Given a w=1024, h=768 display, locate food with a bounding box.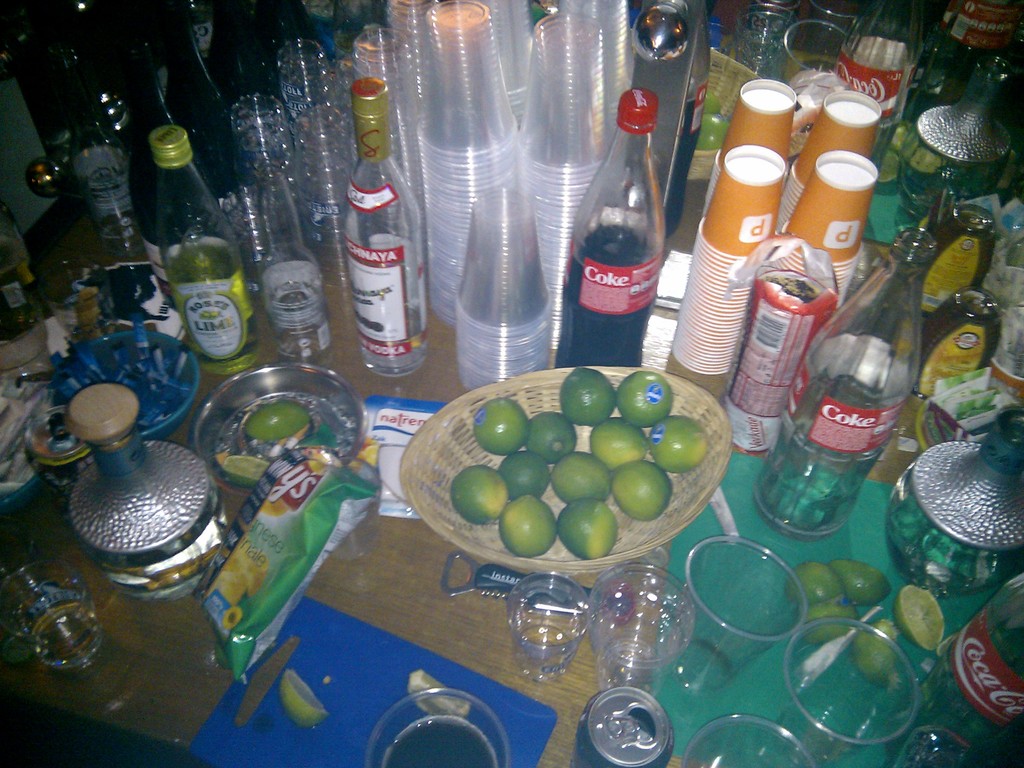
Located: select_region(277, 664, 333, 729).
